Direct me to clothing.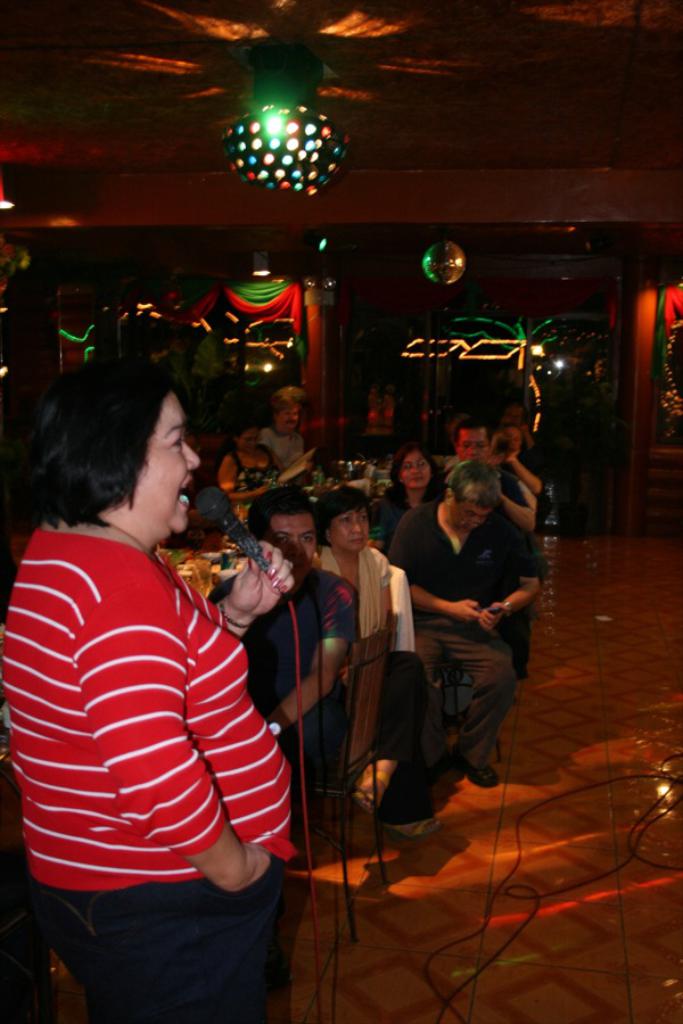
Direction: Rect(215, 461, 290, 514).
